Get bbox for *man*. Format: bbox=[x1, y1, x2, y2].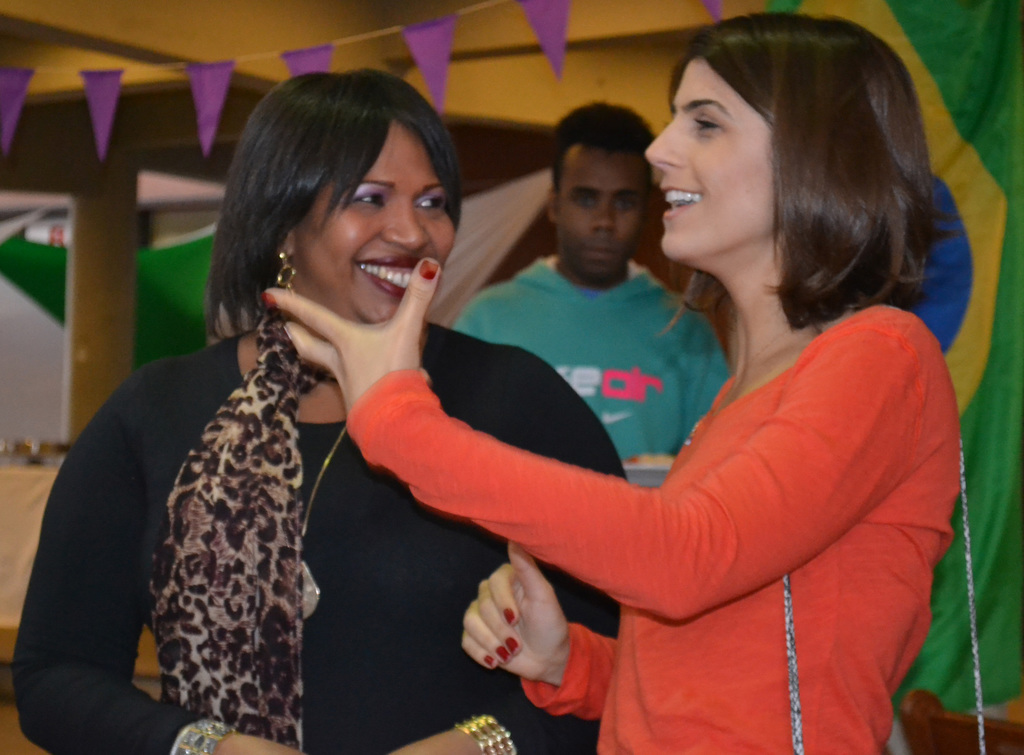
bbox=[460, 97, 729, 434].
